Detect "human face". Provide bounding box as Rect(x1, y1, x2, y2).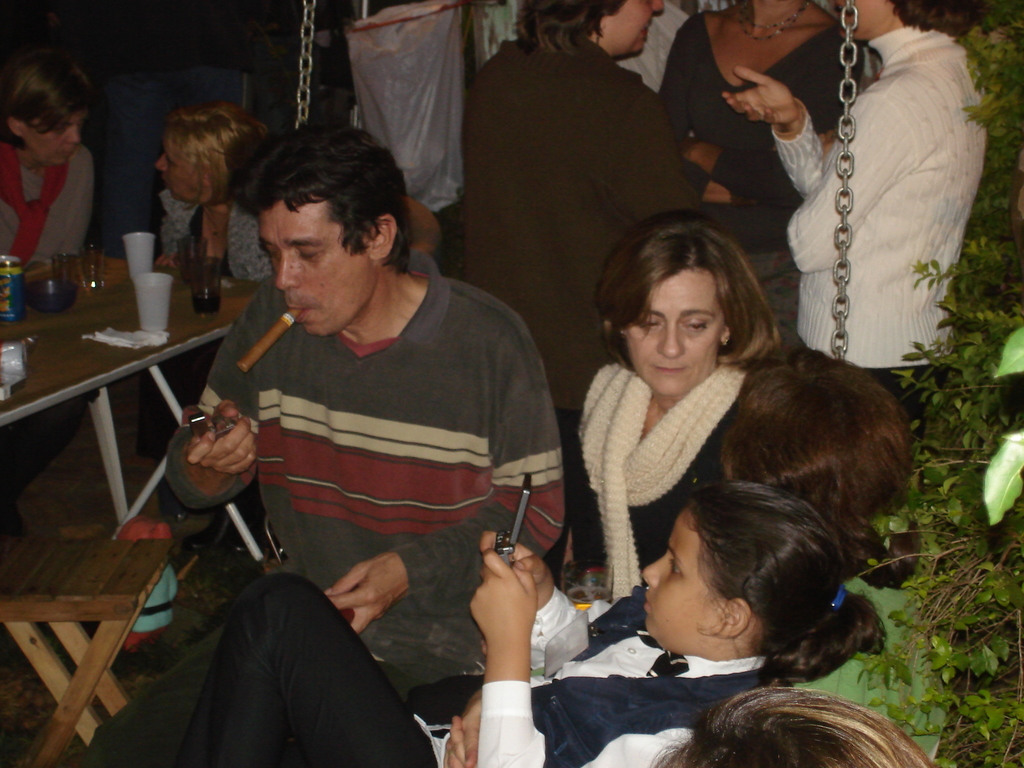
Rect(840, 0, 891, 36).
